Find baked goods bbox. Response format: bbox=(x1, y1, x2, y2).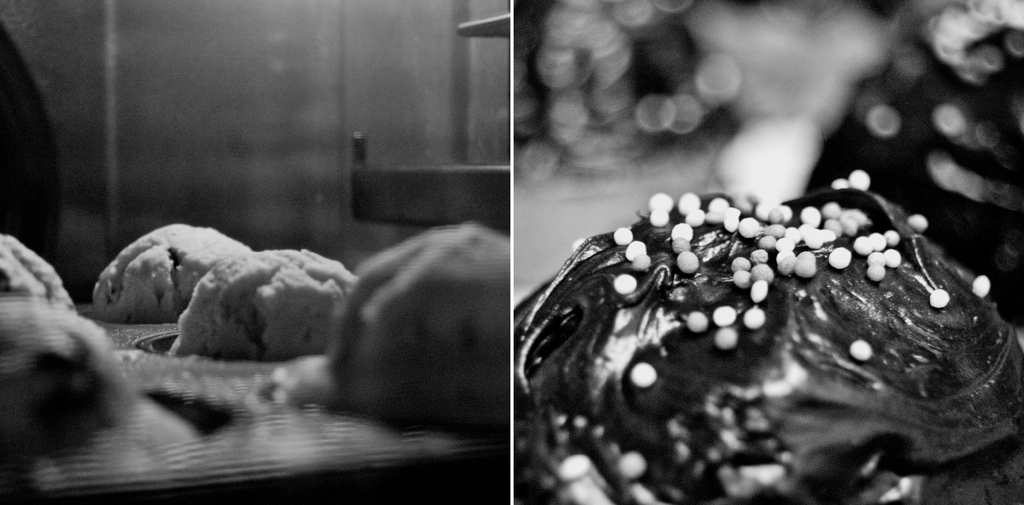
bbox=(323, 221, 512, 436).
